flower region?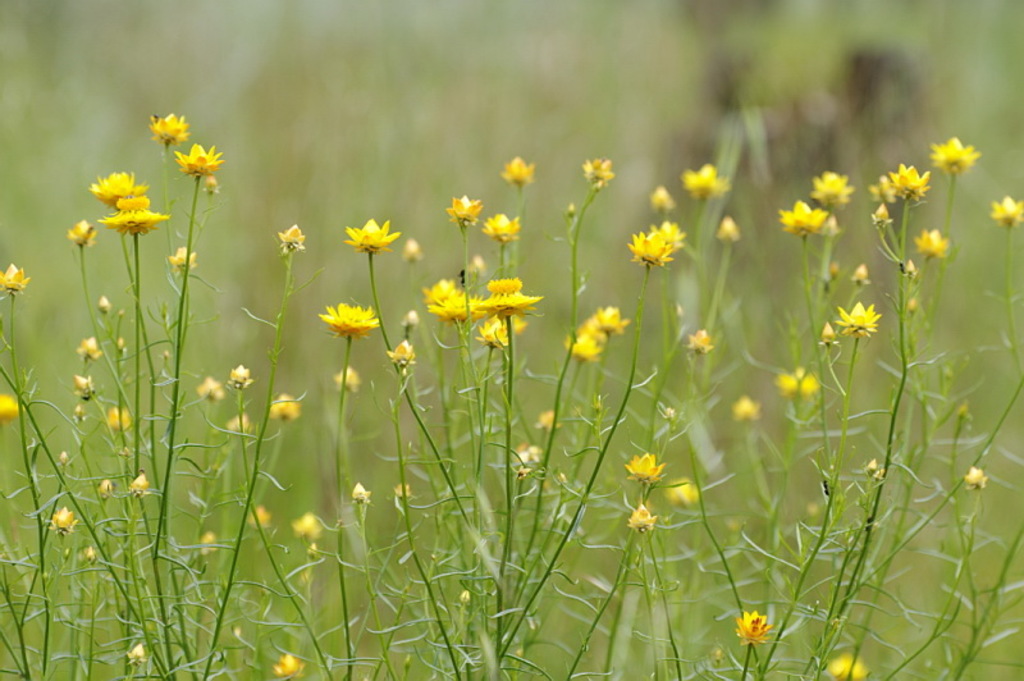
detection(662, 216, 687, 242)
